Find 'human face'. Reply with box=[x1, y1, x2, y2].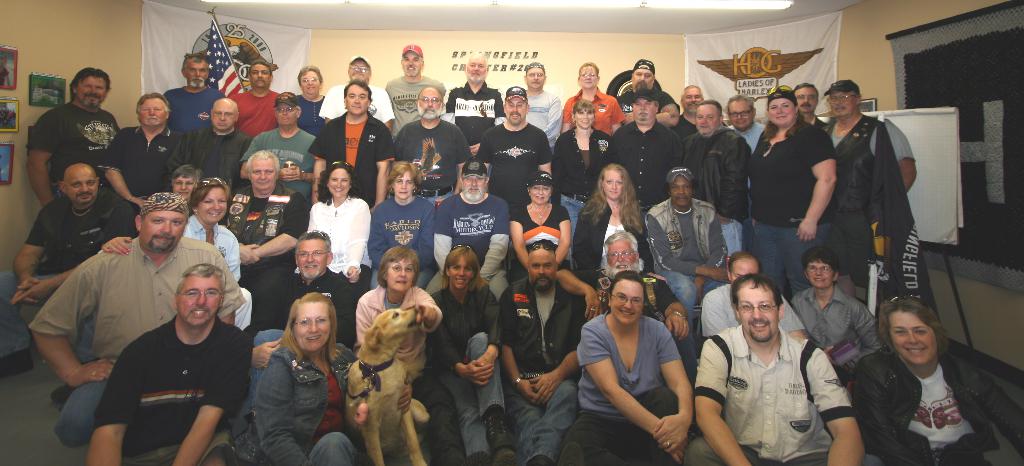
box=[529, 250, 553, 292].
